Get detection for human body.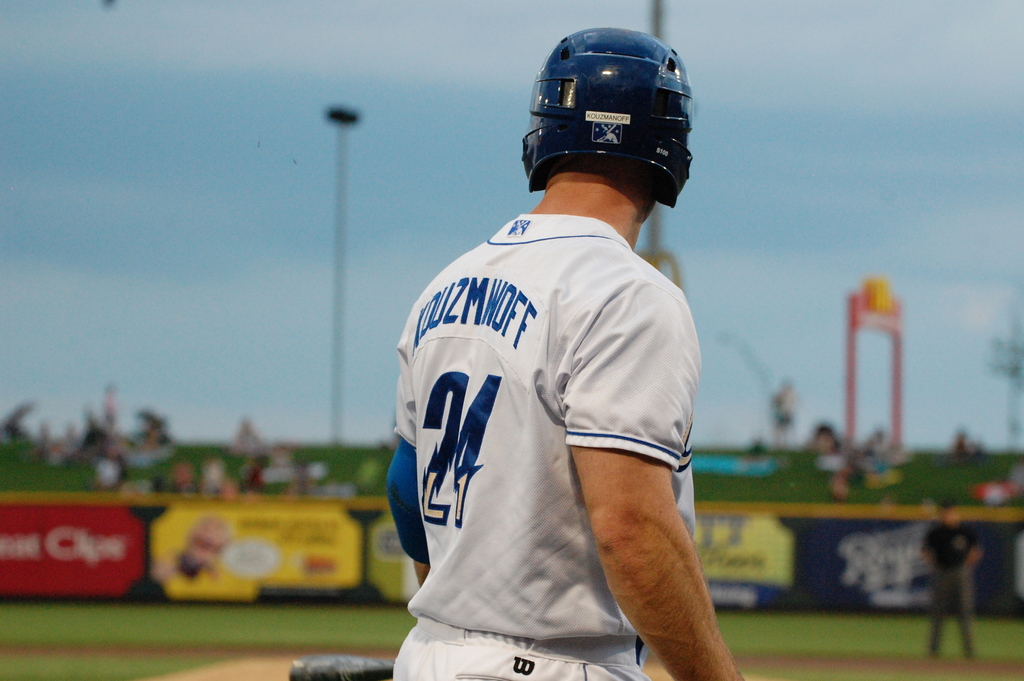
Detection: 398:80:735:680.
